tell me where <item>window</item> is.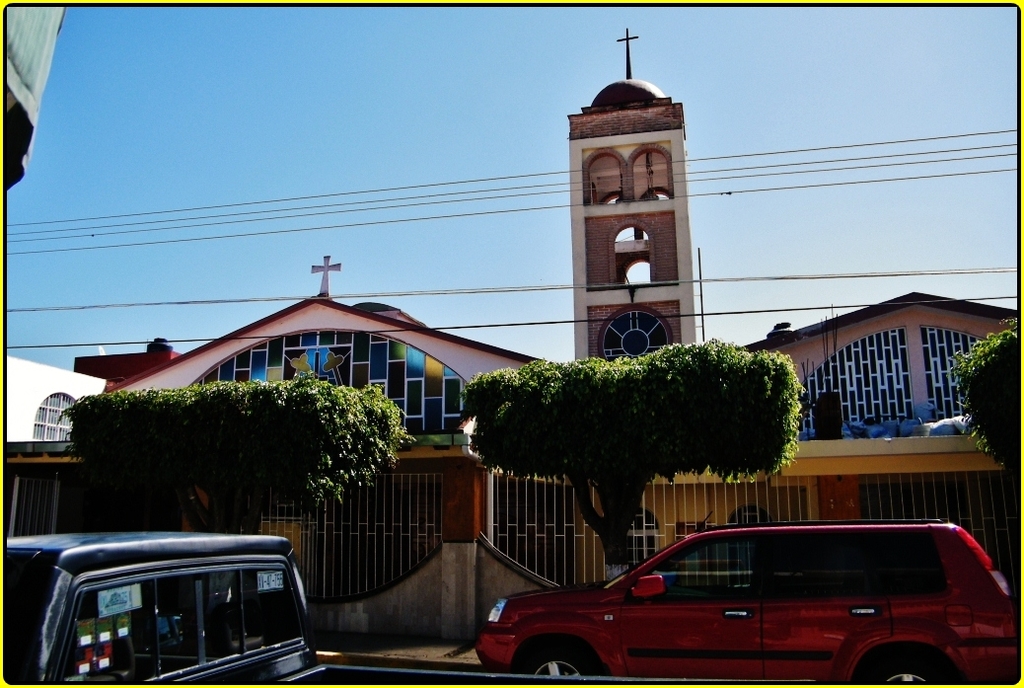
<item>window</item> is at (624, 503, 660, 577).
